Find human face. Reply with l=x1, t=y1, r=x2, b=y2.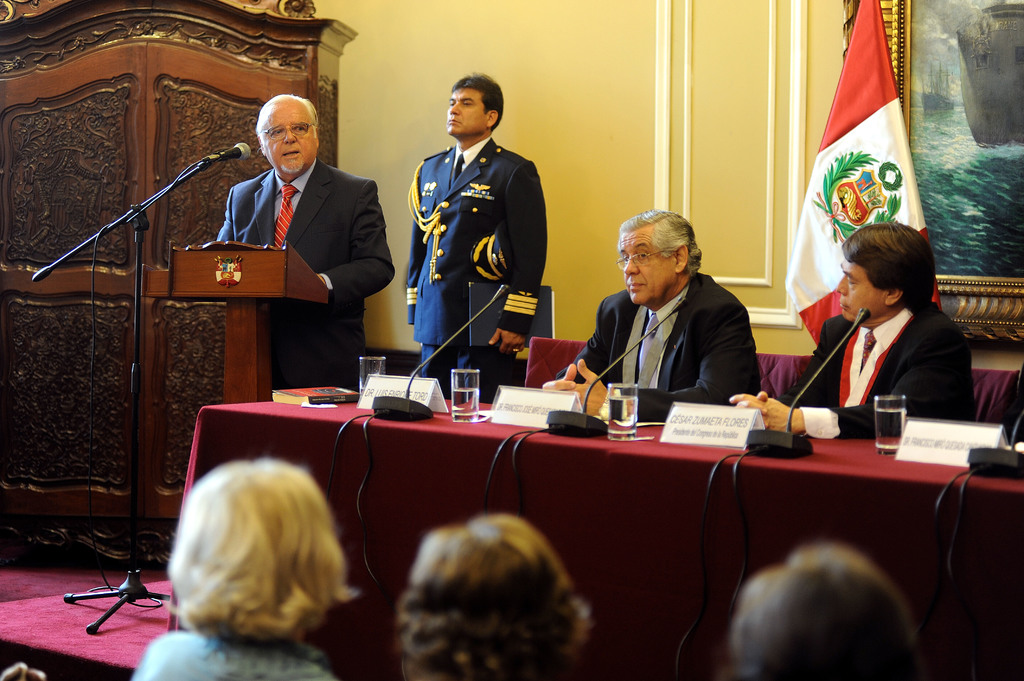
l=619, t=226, r=674, b=303.
